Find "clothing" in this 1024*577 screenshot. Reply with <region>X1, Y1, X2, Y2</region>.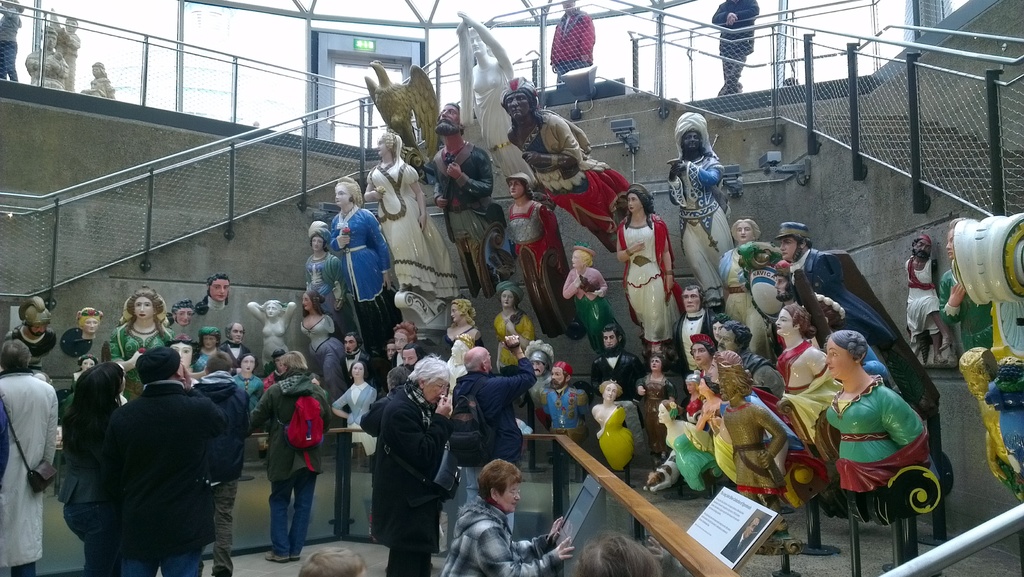
<region>25, 52, 68, 88</region>.
